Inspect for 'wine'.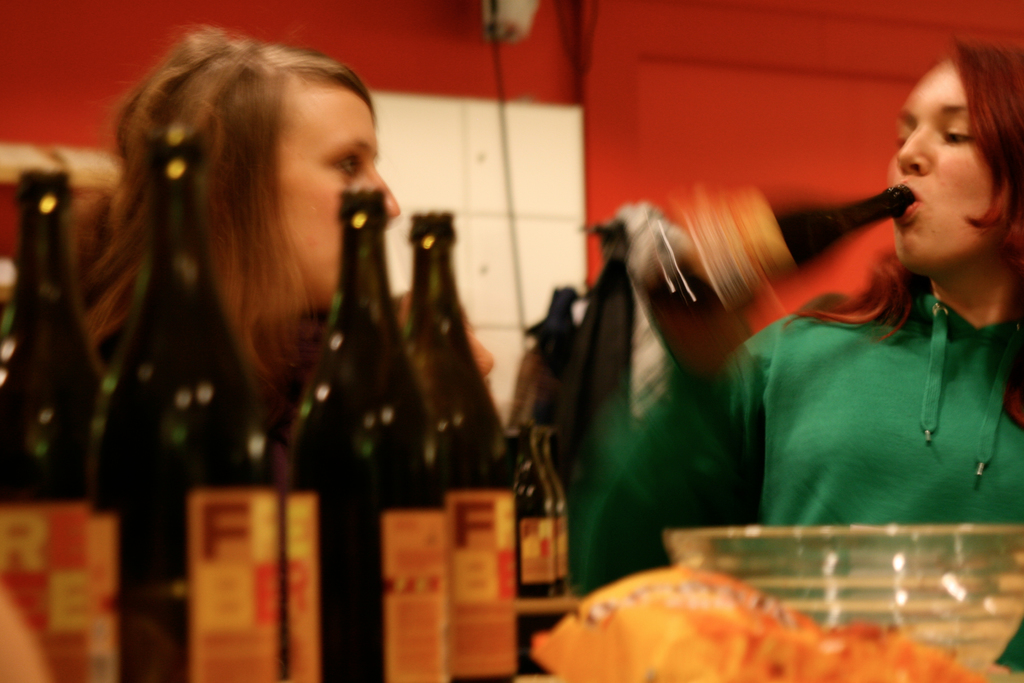
Inspection: bbox(104, 129, 279, 682).
